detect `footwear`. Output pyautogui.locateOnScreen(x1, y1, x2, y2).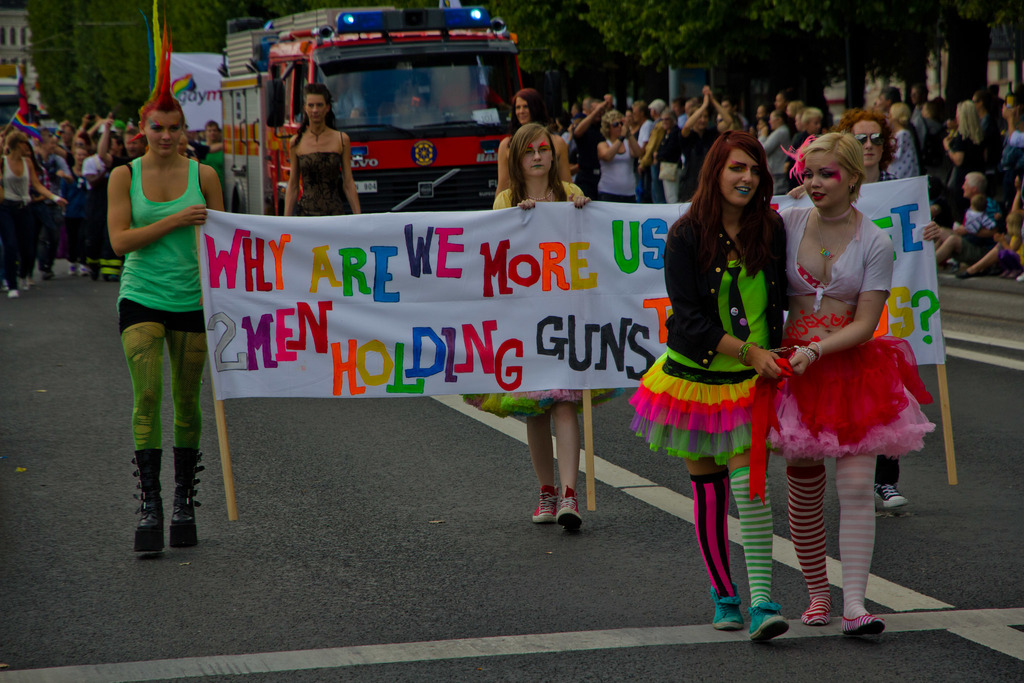
pyautogui.locateOnScreen(740, 591, 790, 650).
